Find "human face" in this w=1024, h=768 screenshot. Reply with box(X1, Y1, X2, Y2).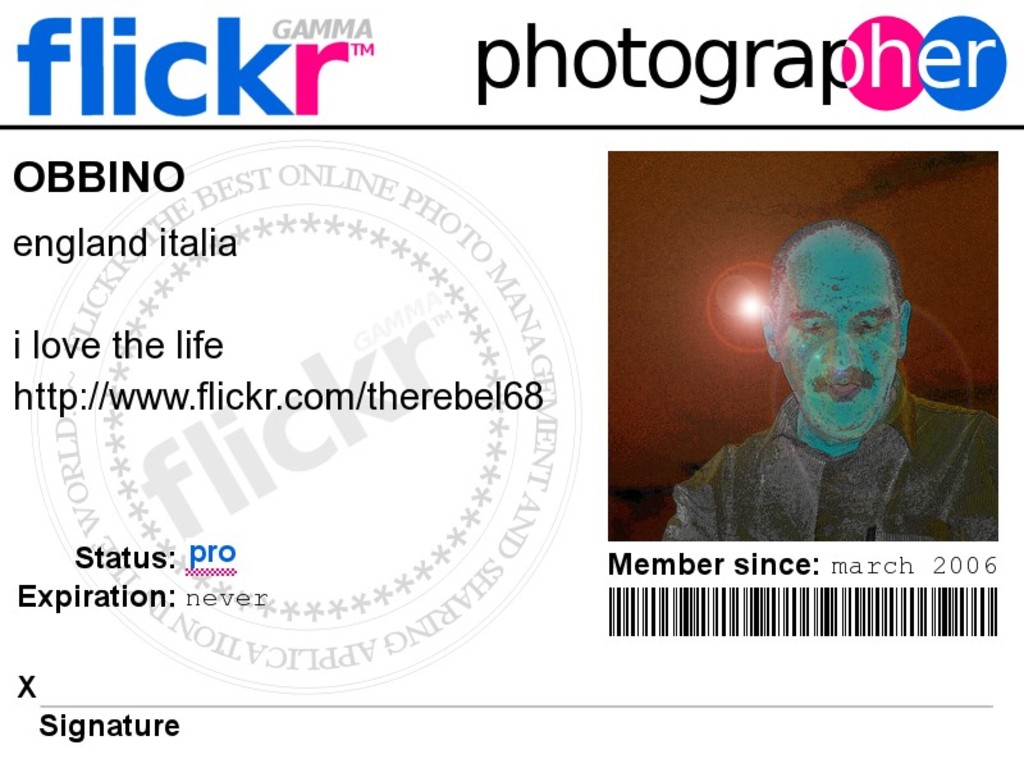
box(774, 233, 900, 440).
